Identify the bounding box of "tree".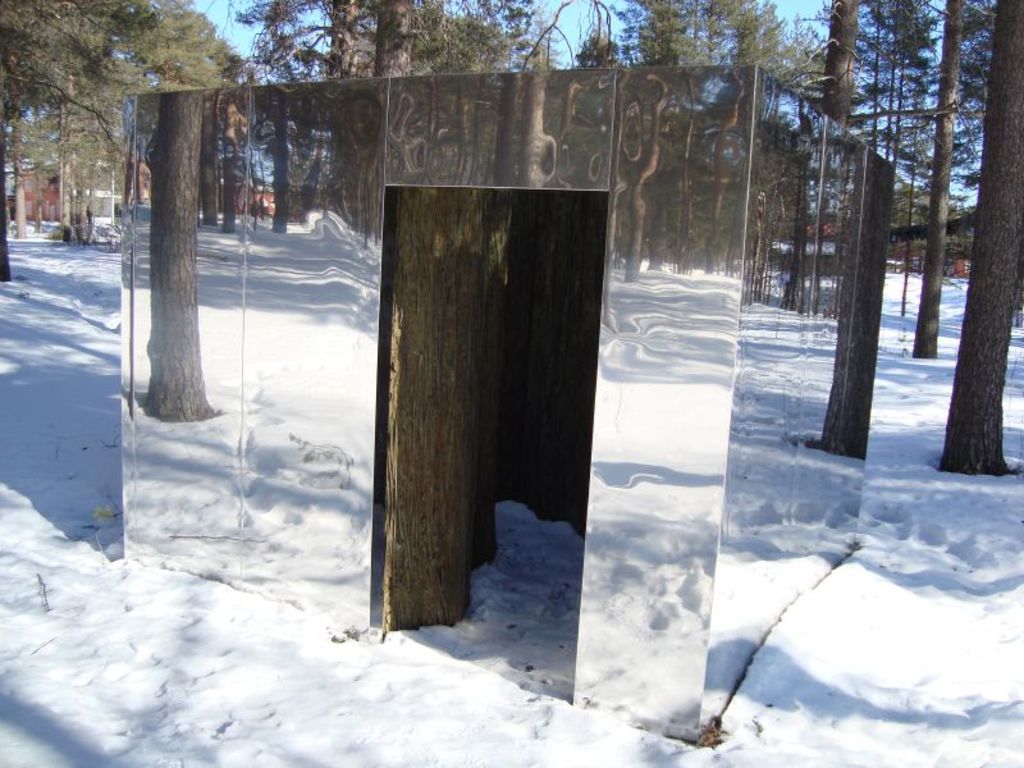
x1=14, y1=0, x2=122, y2=220.
